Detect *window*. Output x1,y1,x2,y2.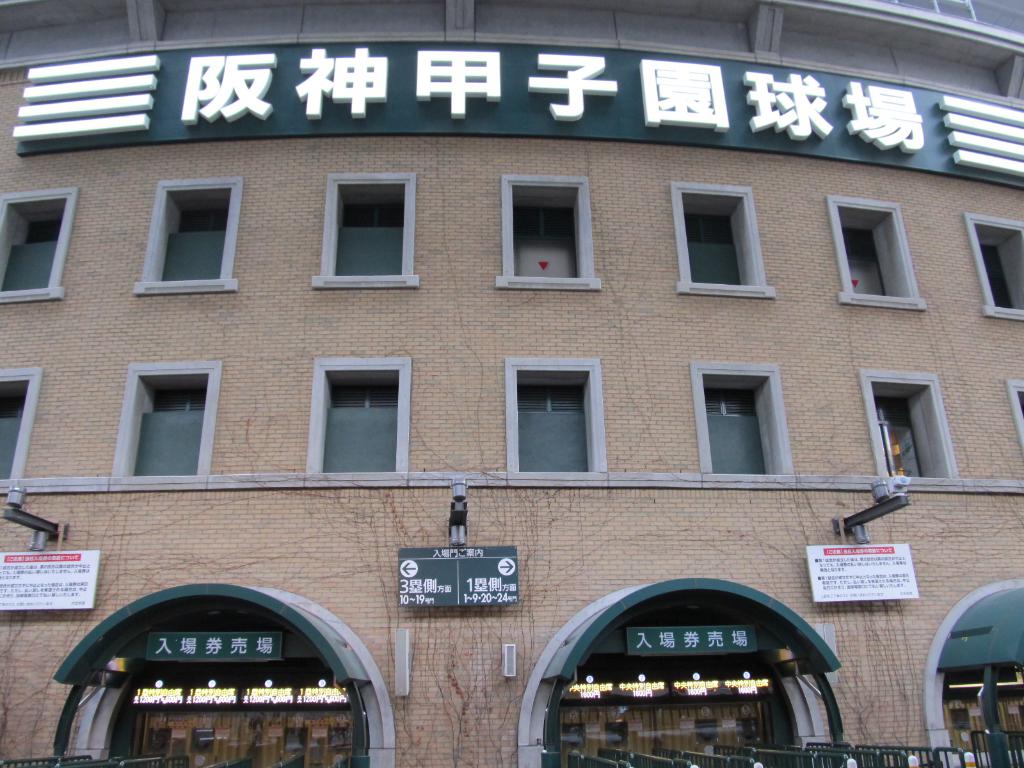
0,389,21,477.
